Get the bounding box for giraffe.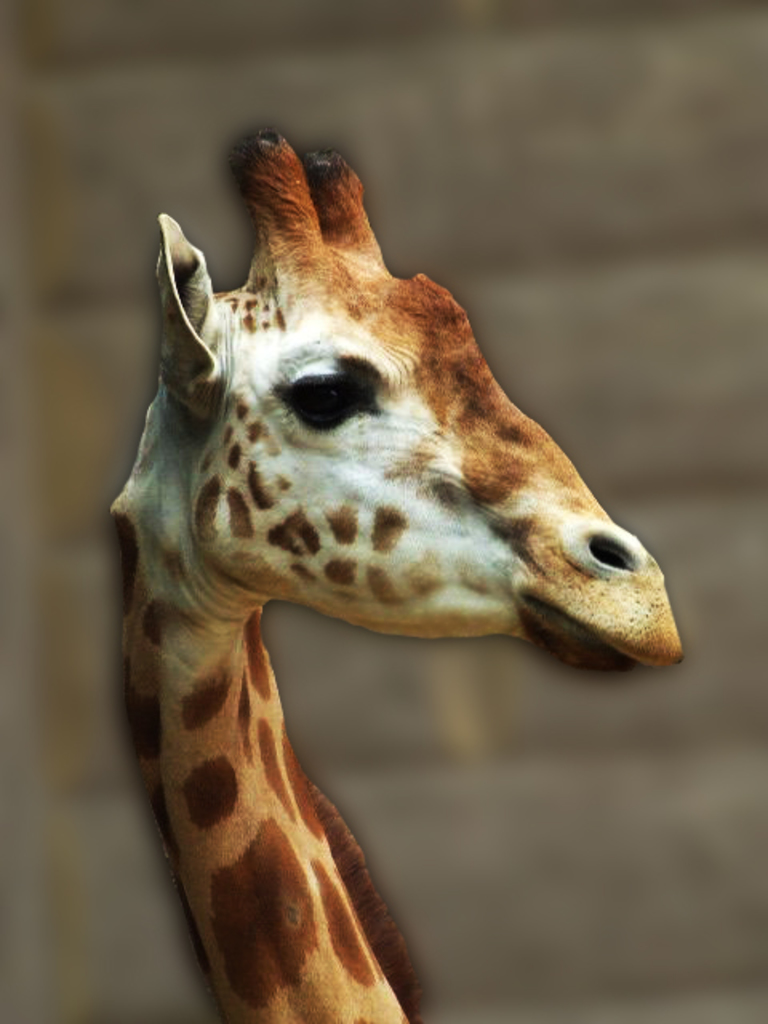
[left=99, top=134, right=691, bottom=1019].
